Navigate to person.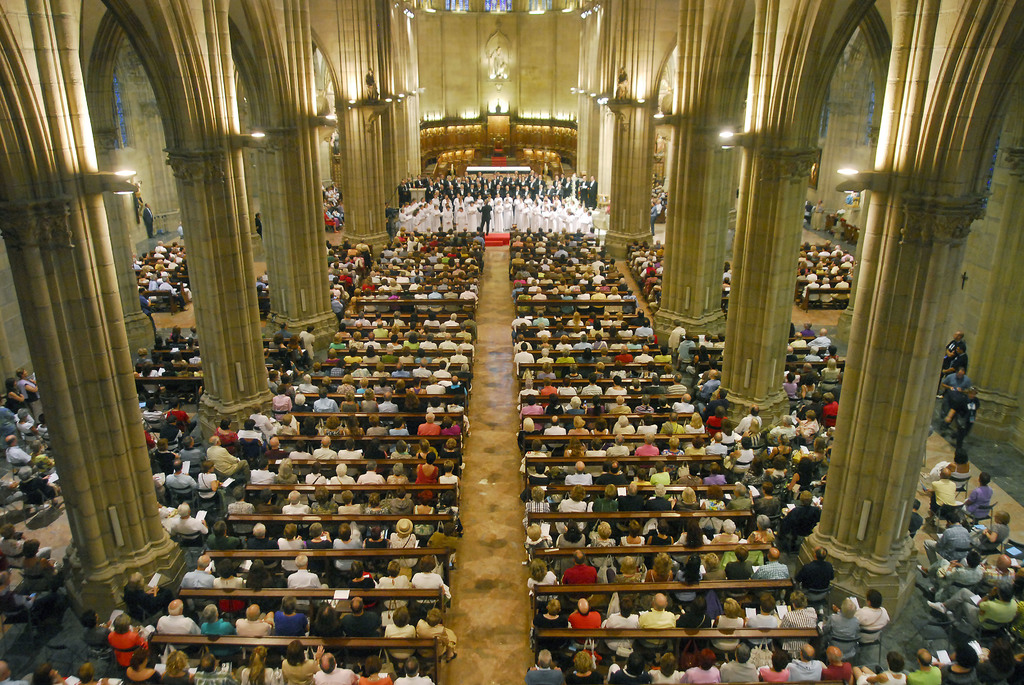
Navigation target: crop(342, 387, 361, 412).
